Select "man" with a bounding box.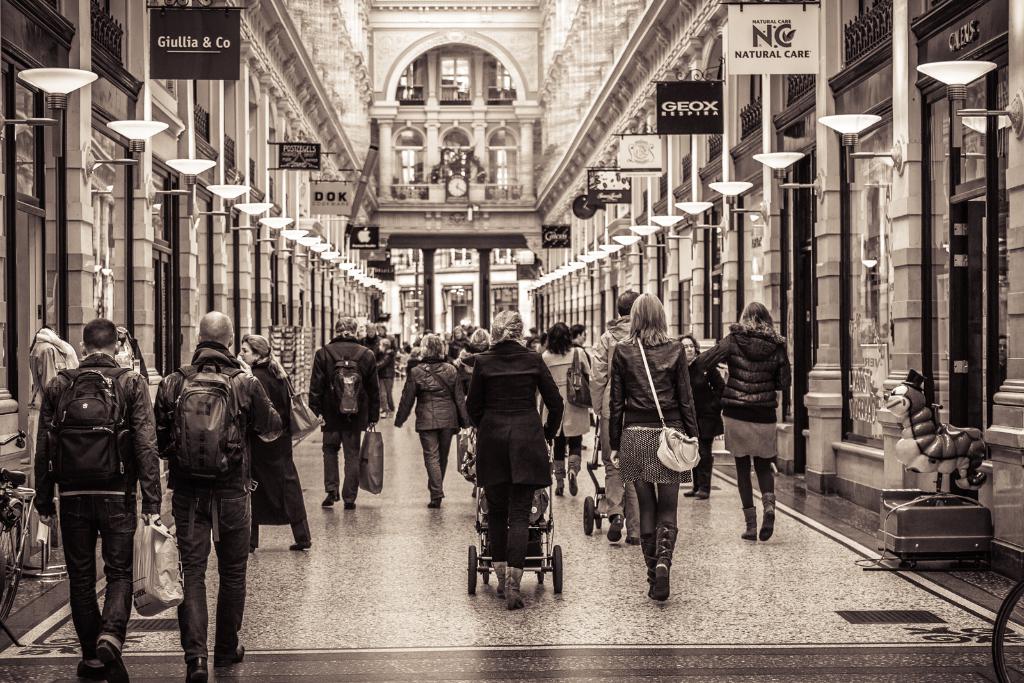
region(29, 285, 156, 679).
